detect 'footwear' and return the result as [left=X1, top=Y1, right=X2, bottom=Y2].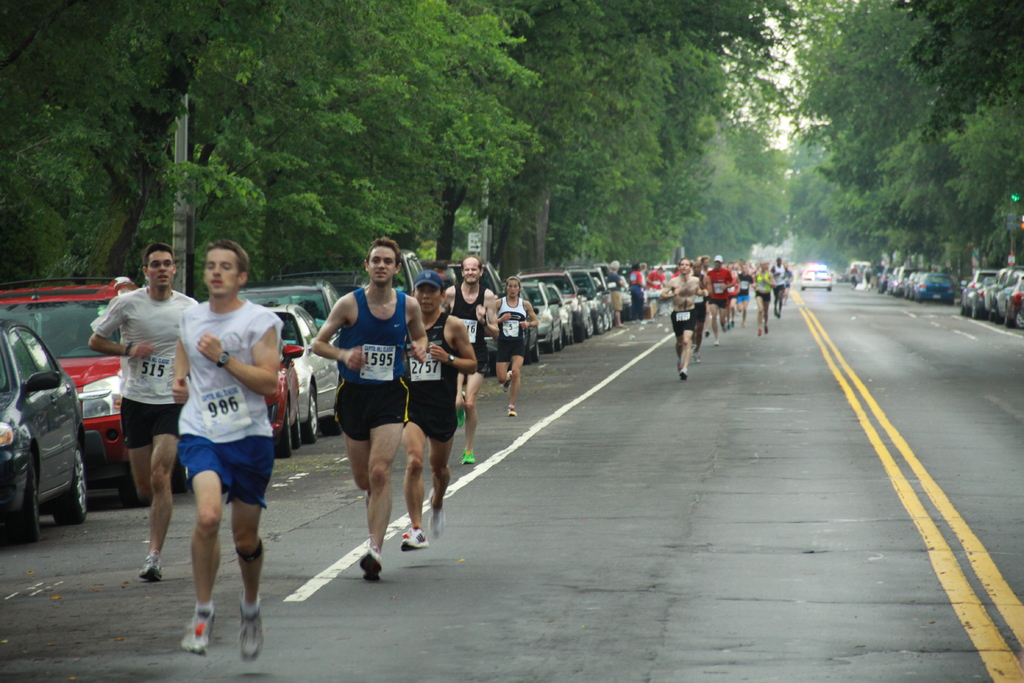
[left=693, top=345, right=697, bottom=349].
